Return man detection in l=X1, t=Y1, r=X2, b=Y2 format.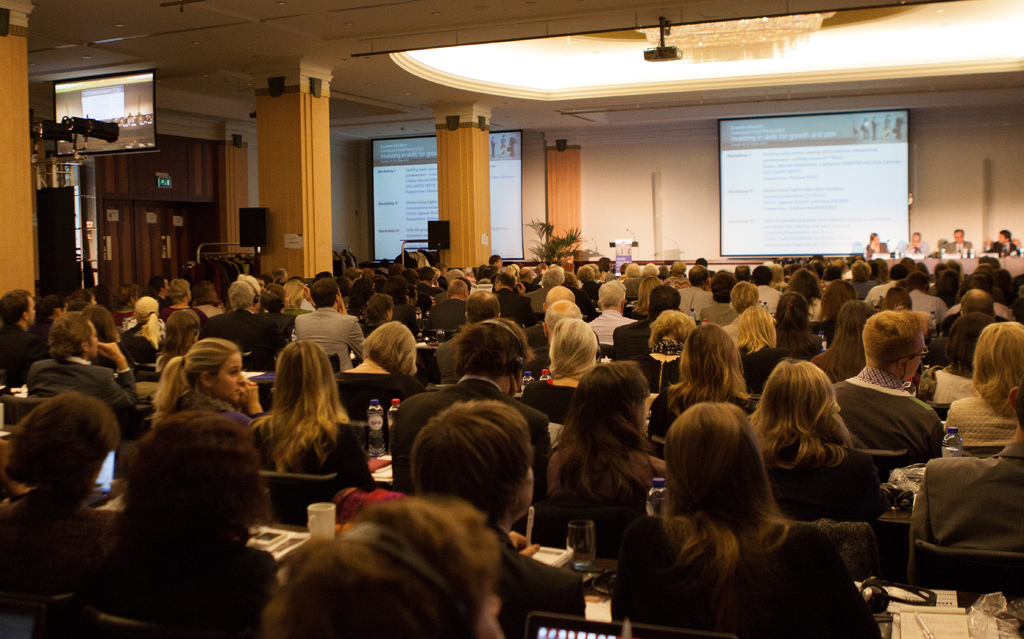
l=492, t=268, r=536, b=328.
